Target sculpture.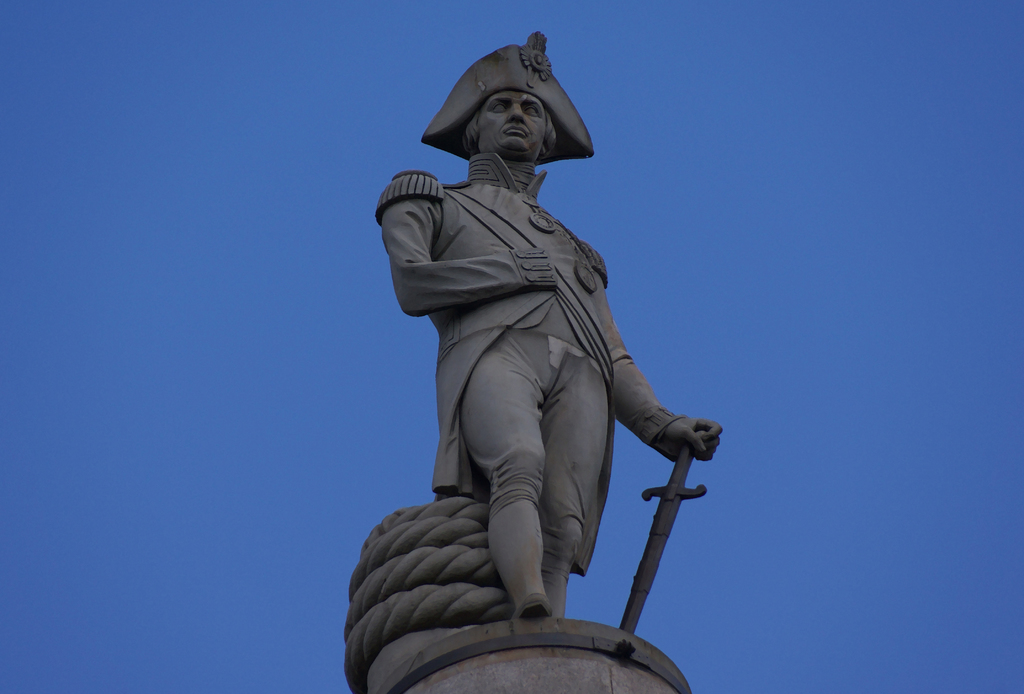
Target region: Rect(357, 17, 728, 666).
